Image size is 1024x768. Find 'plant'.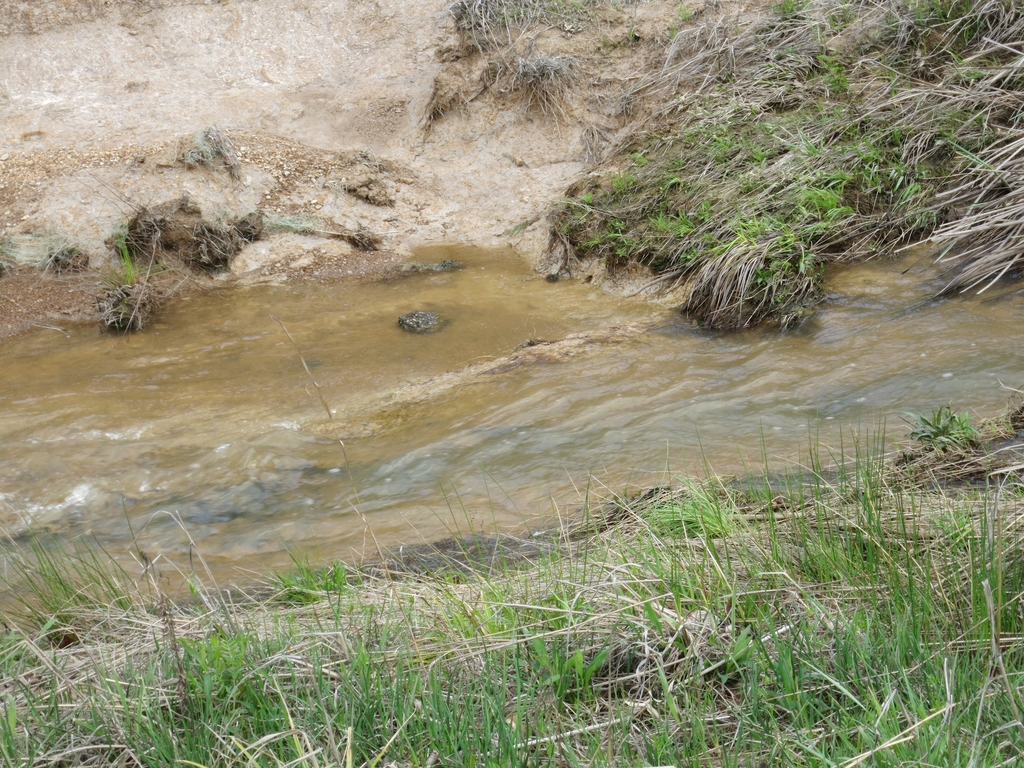
(x1=510, y1=218, x2=530, y2=233).
